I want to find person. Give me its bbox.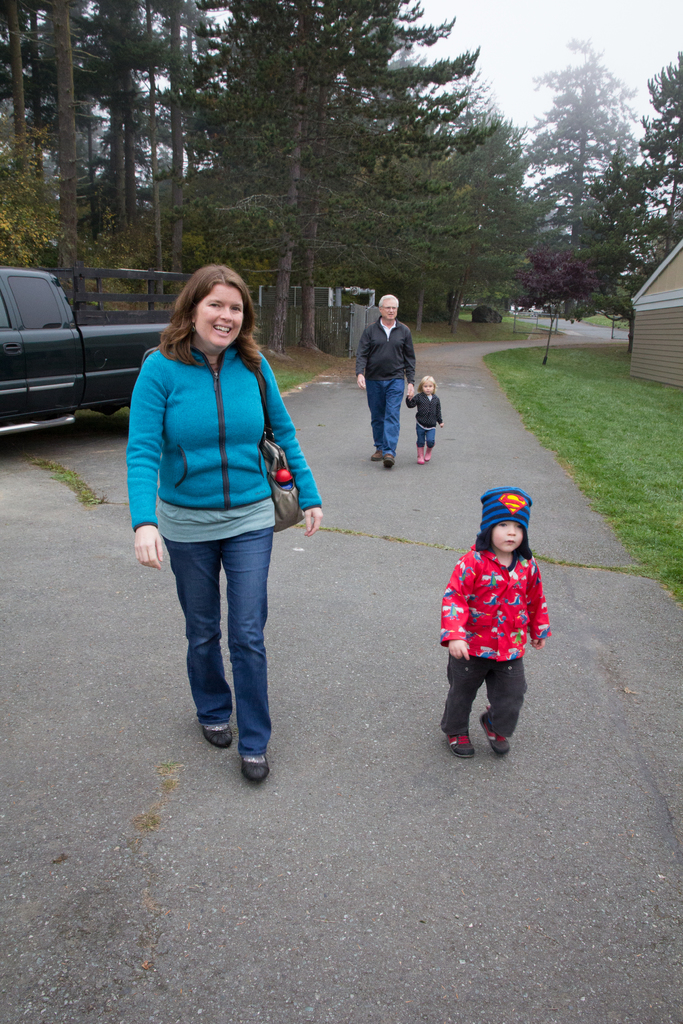
x1=125, y1=264, x2=321, y2=790.
